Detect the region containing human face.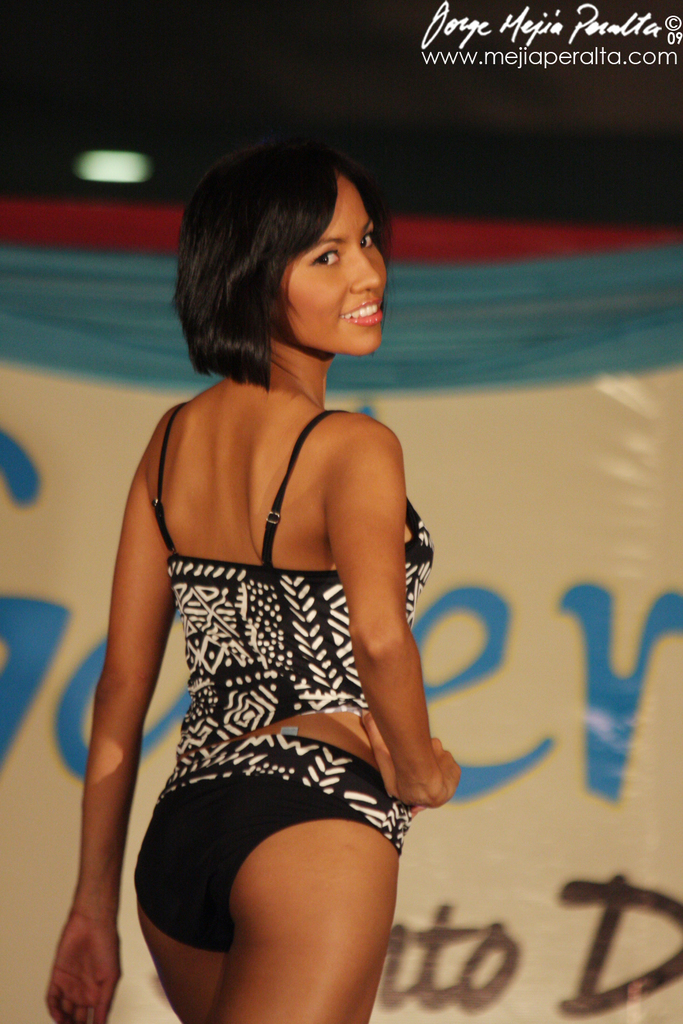
detection(277, 182, 391, 362).
